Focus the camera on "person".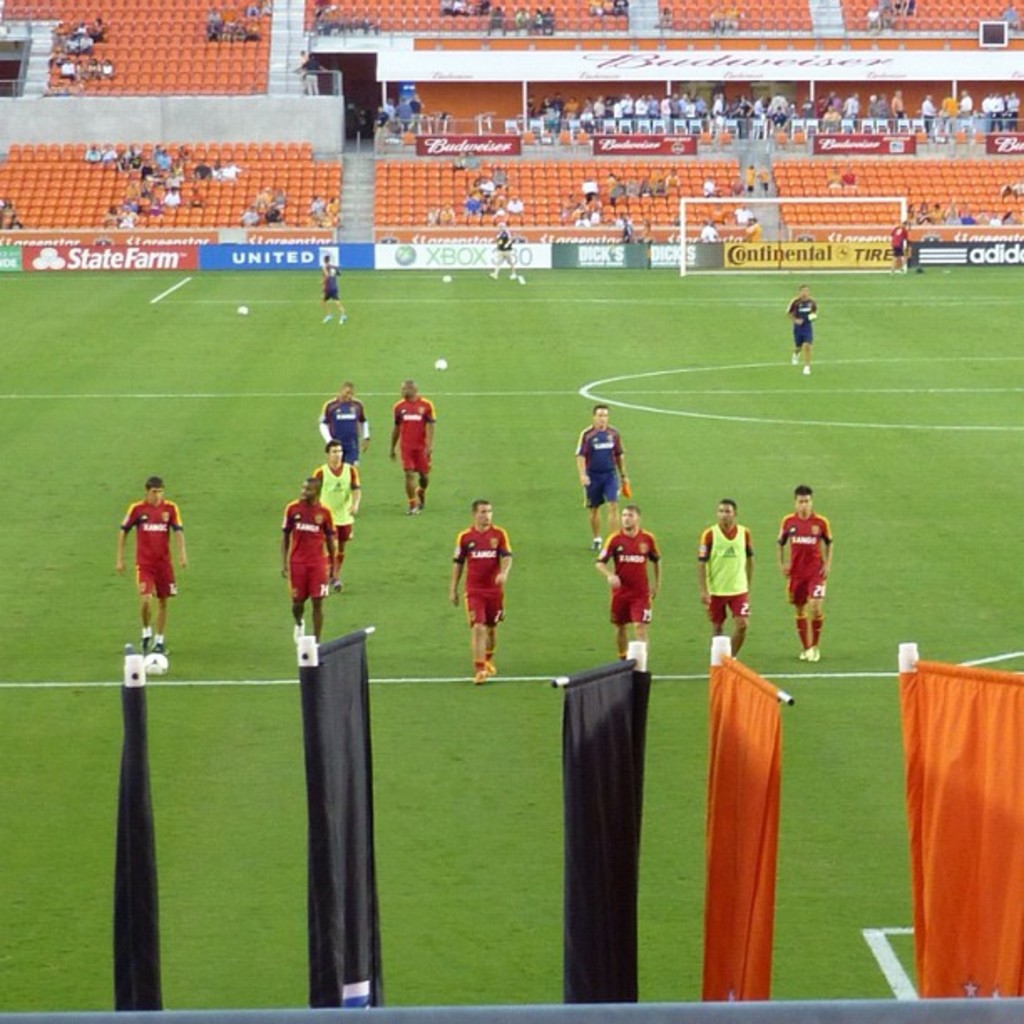
Focus region: [x1=442, y1=484, x2=522, y2=678].
